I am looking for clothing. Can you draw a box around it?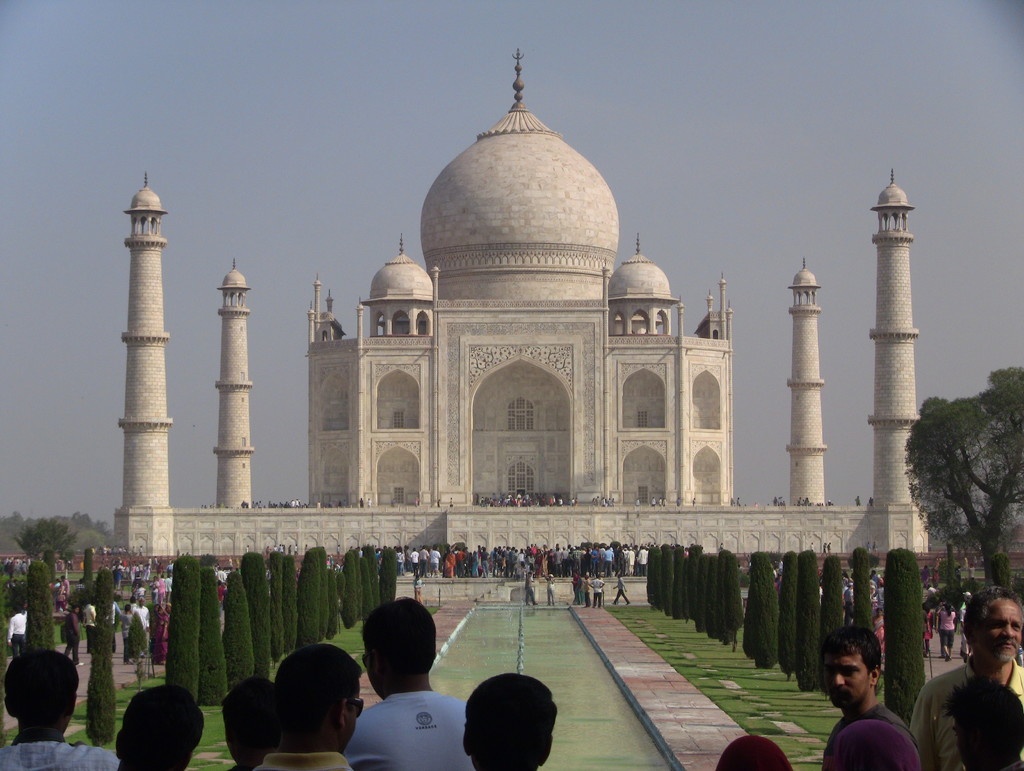
Sure, the bounding box is 574/553/579/569.
